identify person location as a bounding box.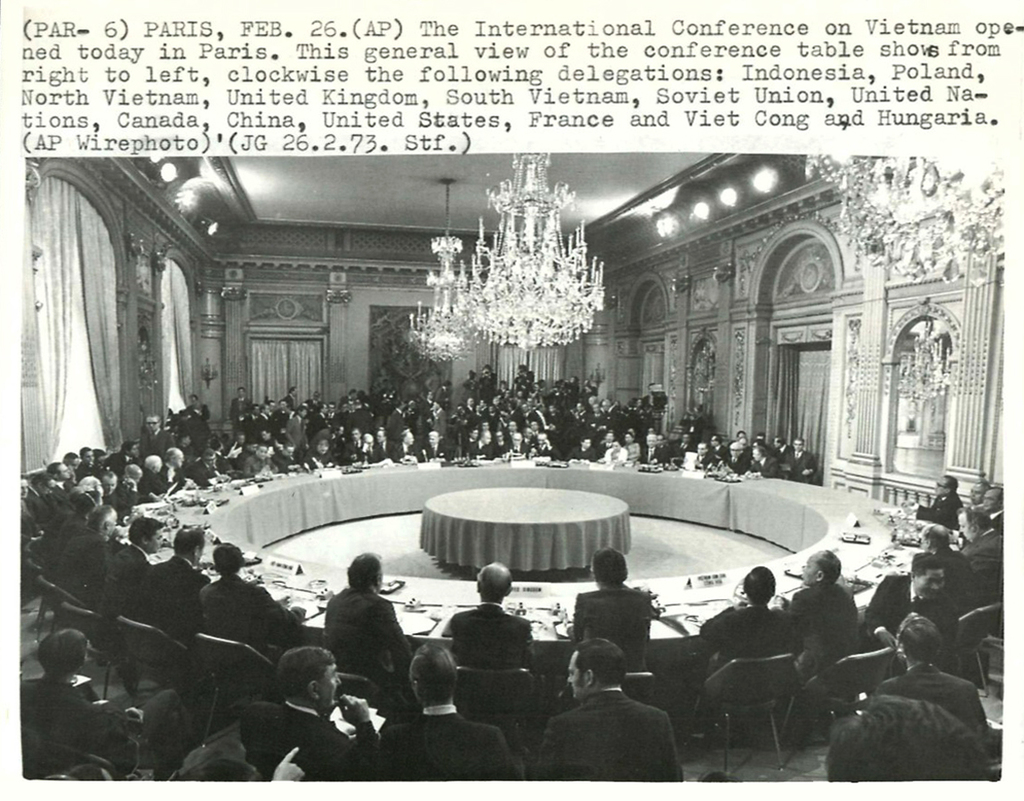
[x1=360, y1=642, x2=505, y2=769].
